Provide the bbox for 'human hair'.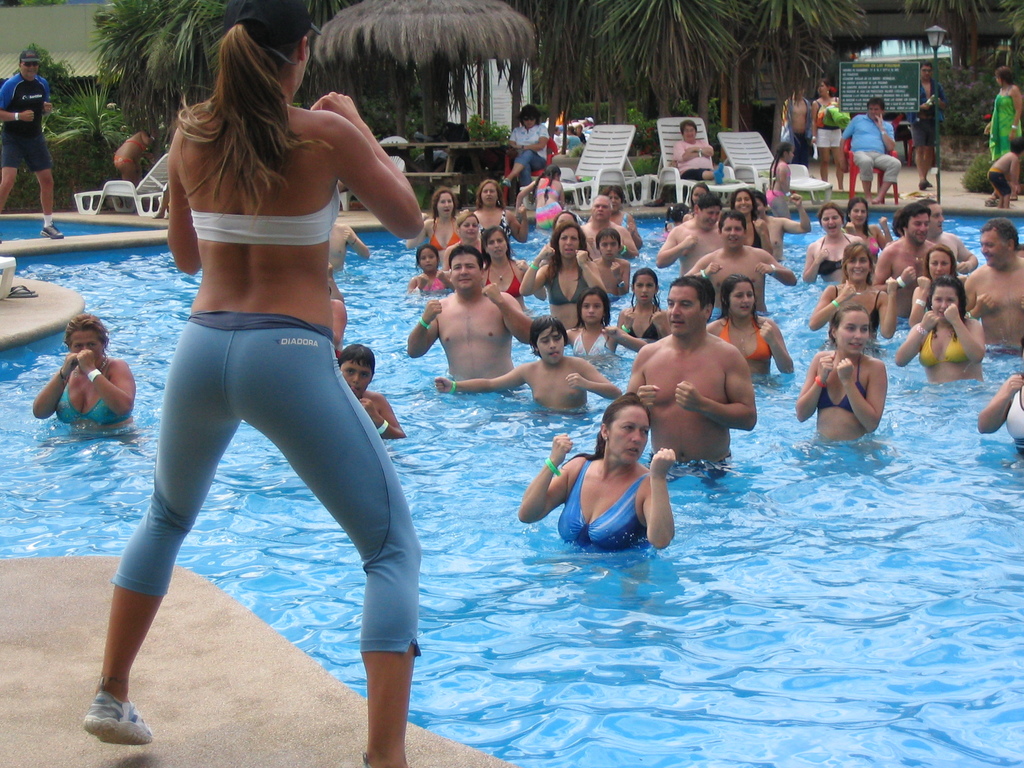
box=[547, 225, 586, 273].
